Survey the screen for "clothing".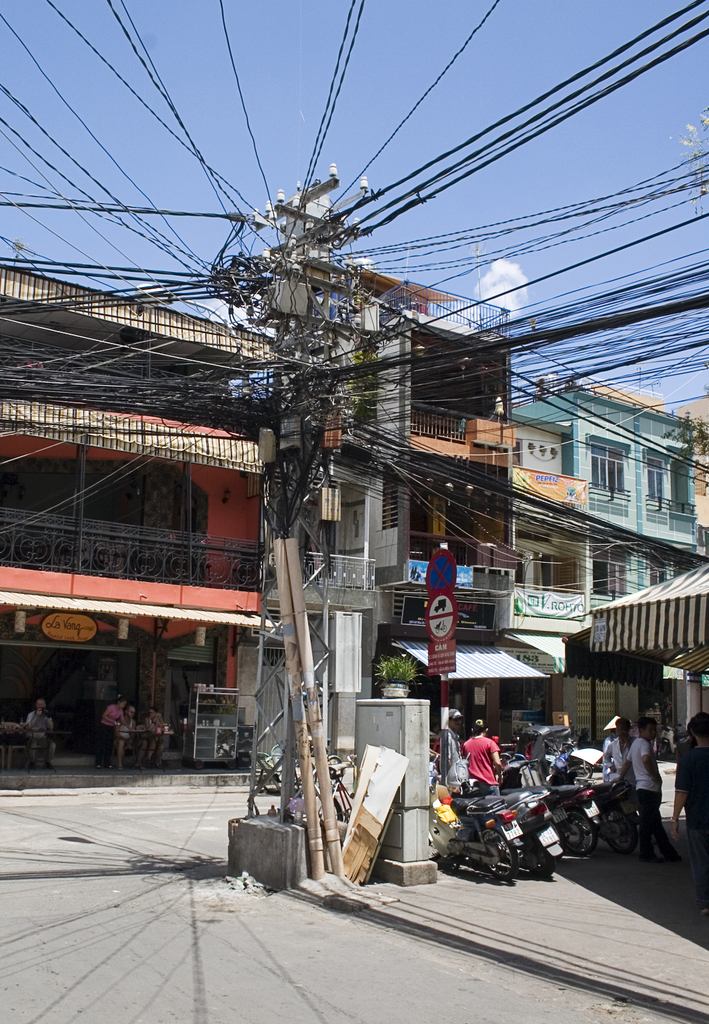
Survey found: detection(21, 707, 57, 763).
